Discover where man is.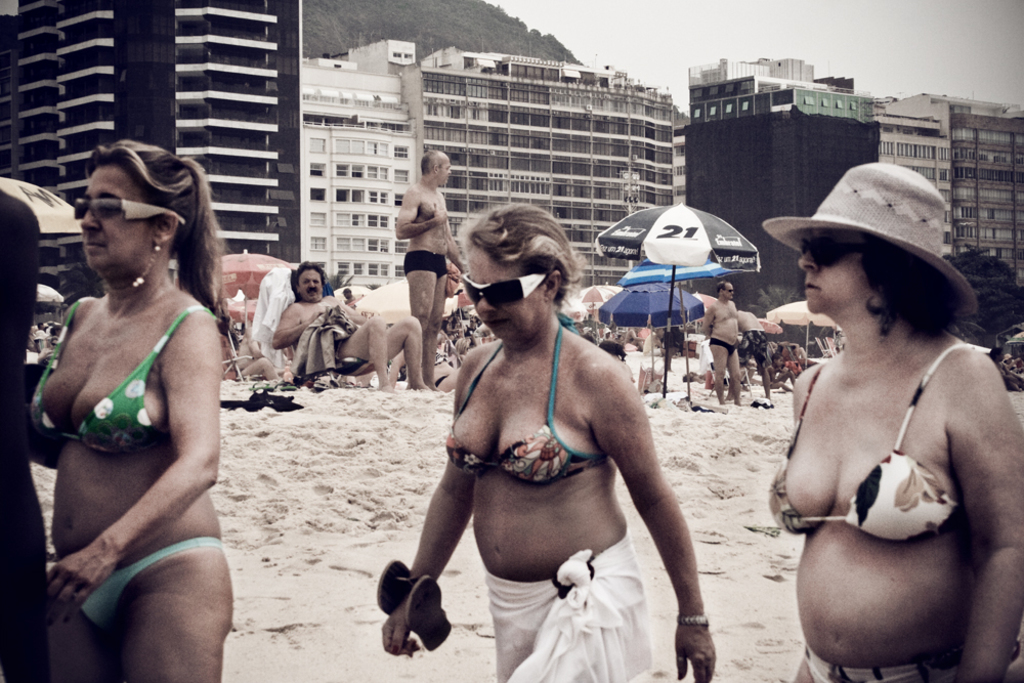
Discovered at {"x1": 696, "y1": 283, "x2": 744, "y2": 408}.
